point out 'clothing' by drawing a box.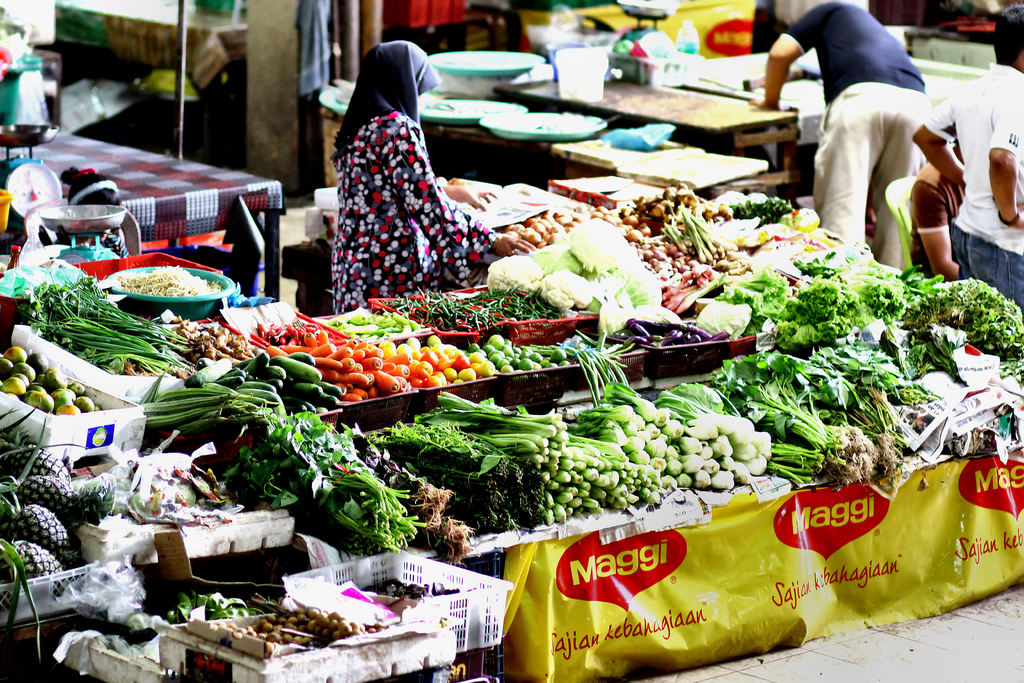
box(310, 35, 488, 298).
